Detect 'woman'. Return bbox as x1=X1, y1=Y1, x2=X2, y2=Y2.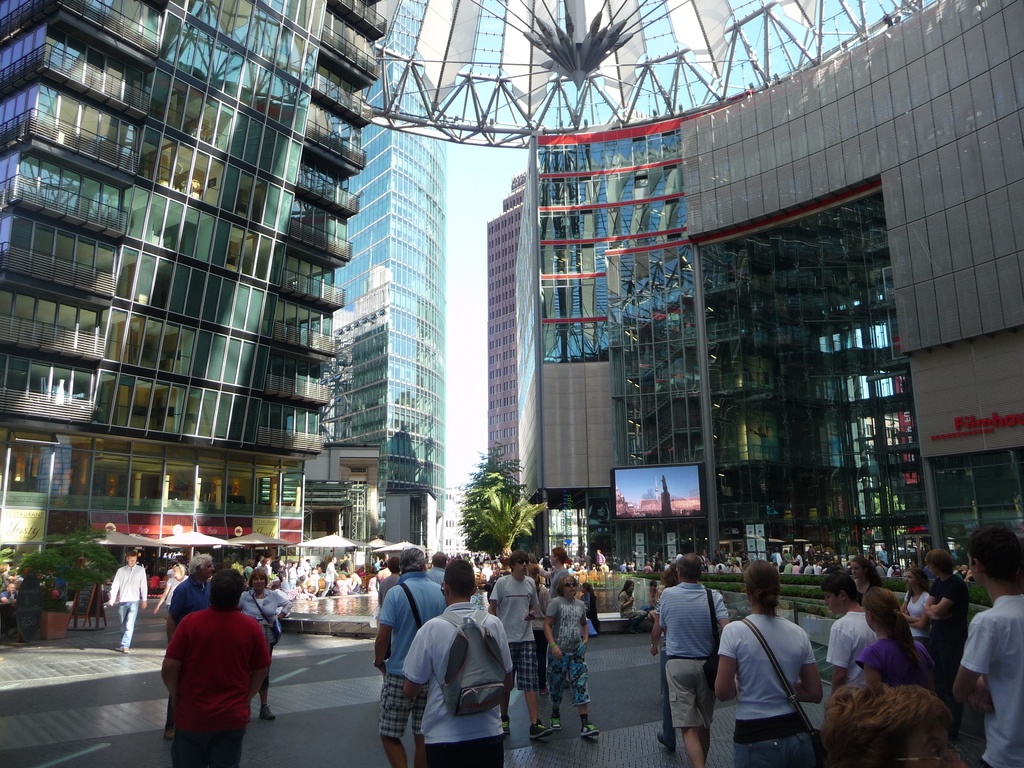
x1=236, y1=566, x2=296, y2=723.
